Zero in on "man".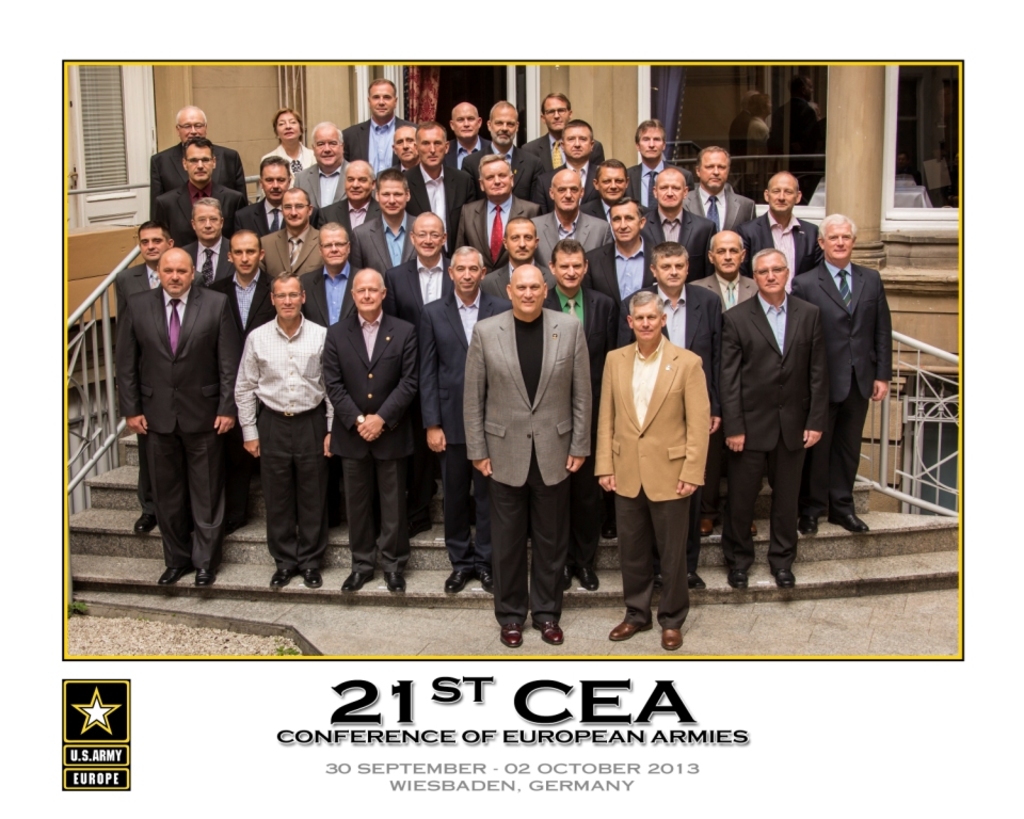
Zeroed in: [475,211,550,291].
